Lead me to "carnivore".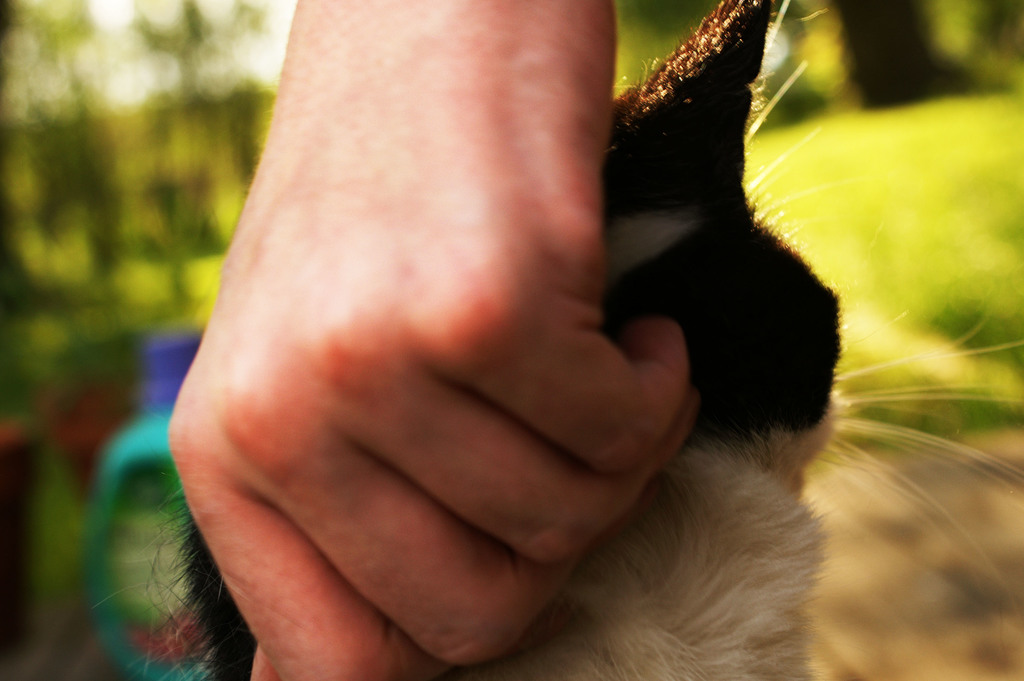
Lead to box(163, 0, 698, 680).
